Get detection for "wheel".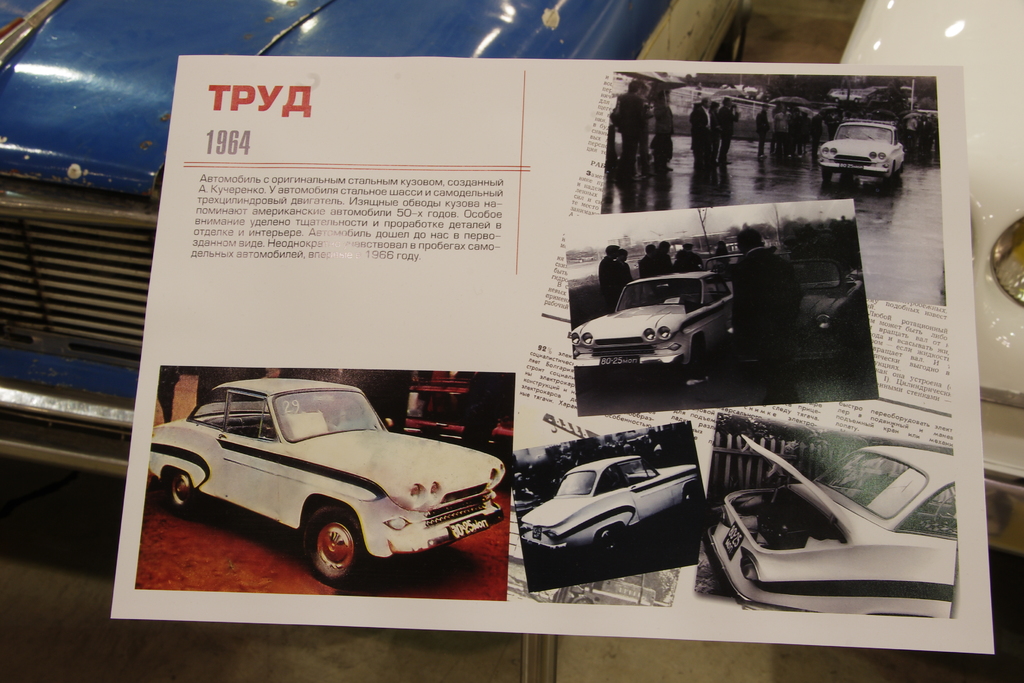
Detection: 594 526 621 562.
